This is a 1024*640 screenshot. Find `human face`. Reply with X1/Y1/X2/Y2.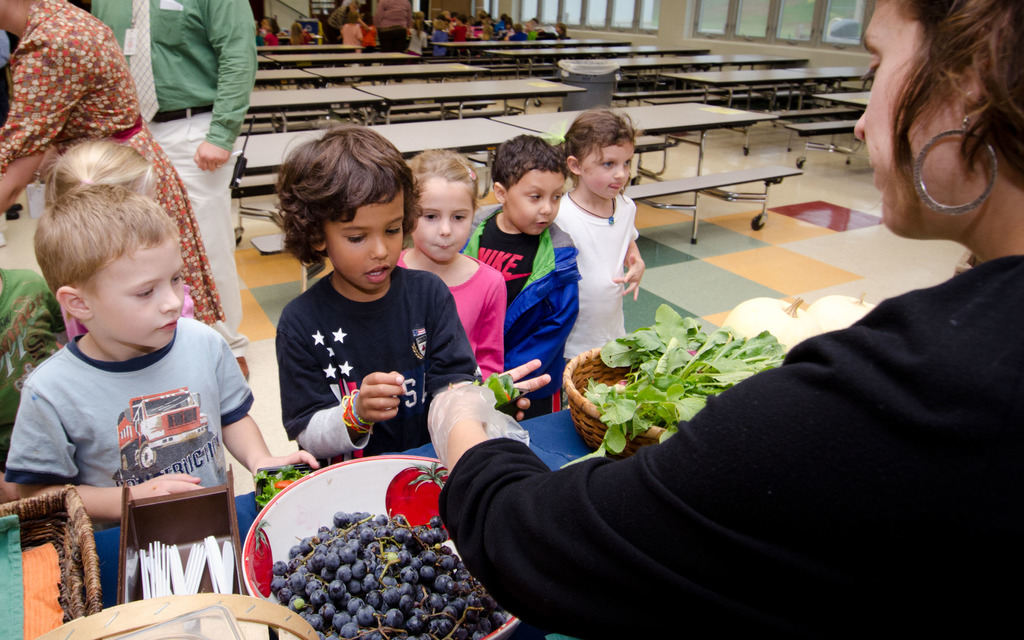
579/141/637/196.
